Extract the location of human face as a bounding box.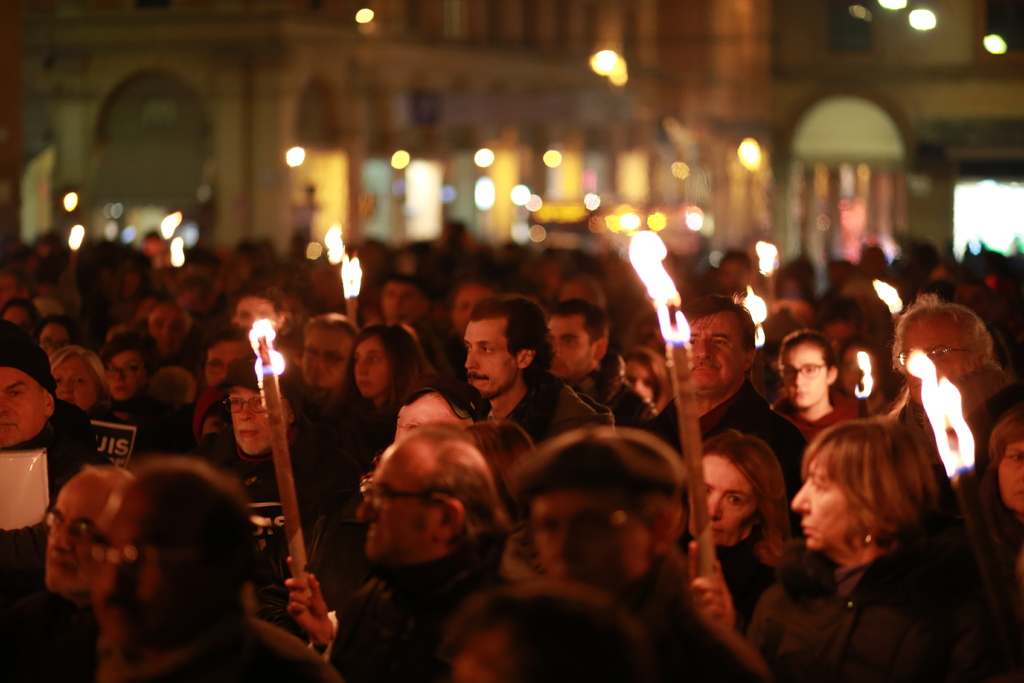
301, 329, 358, 391.
